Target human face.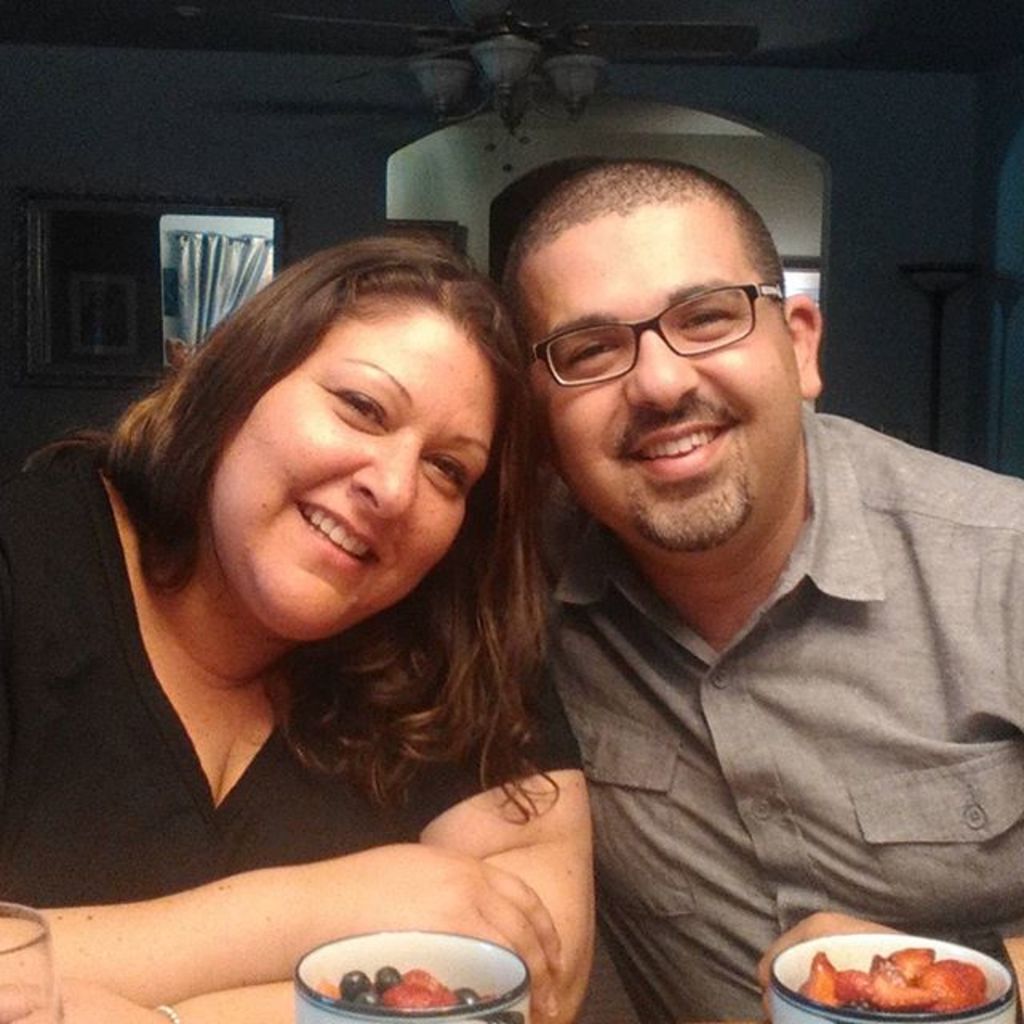
Target region: <bbox>507, 203, 800, 549</bbox>.
